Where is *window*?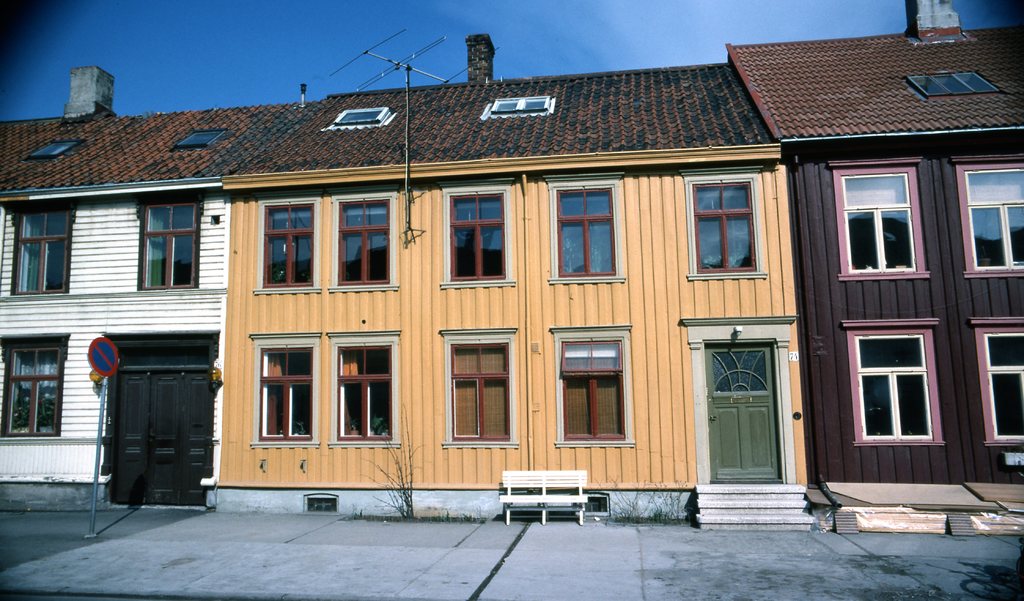
[left=496, top=95, right=548, bottom=111].
